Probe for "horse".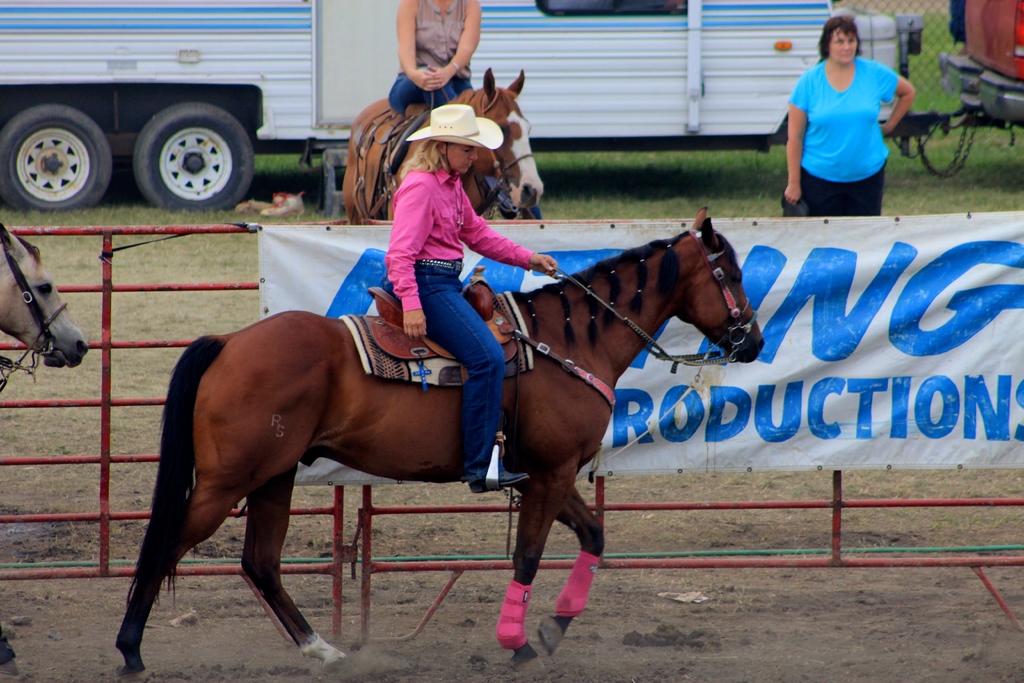
Probe result: box=[115, 204, 766, 680].
